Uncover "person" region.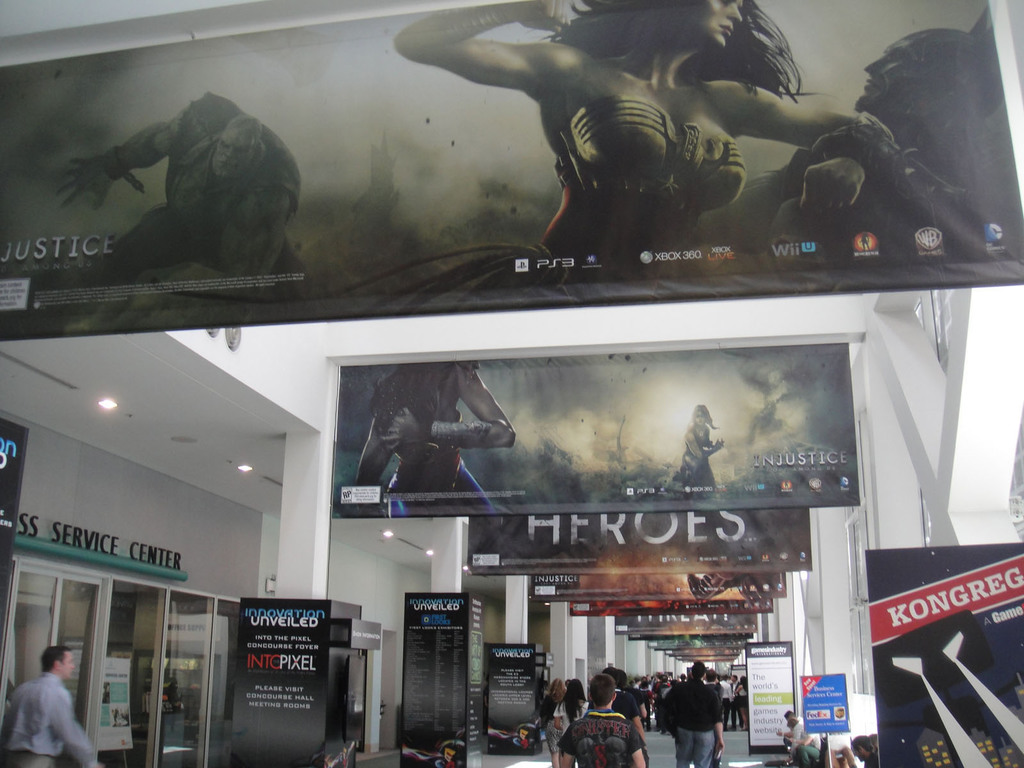
Uncovered: [left=398, top=0, right=897, bottom=281].
